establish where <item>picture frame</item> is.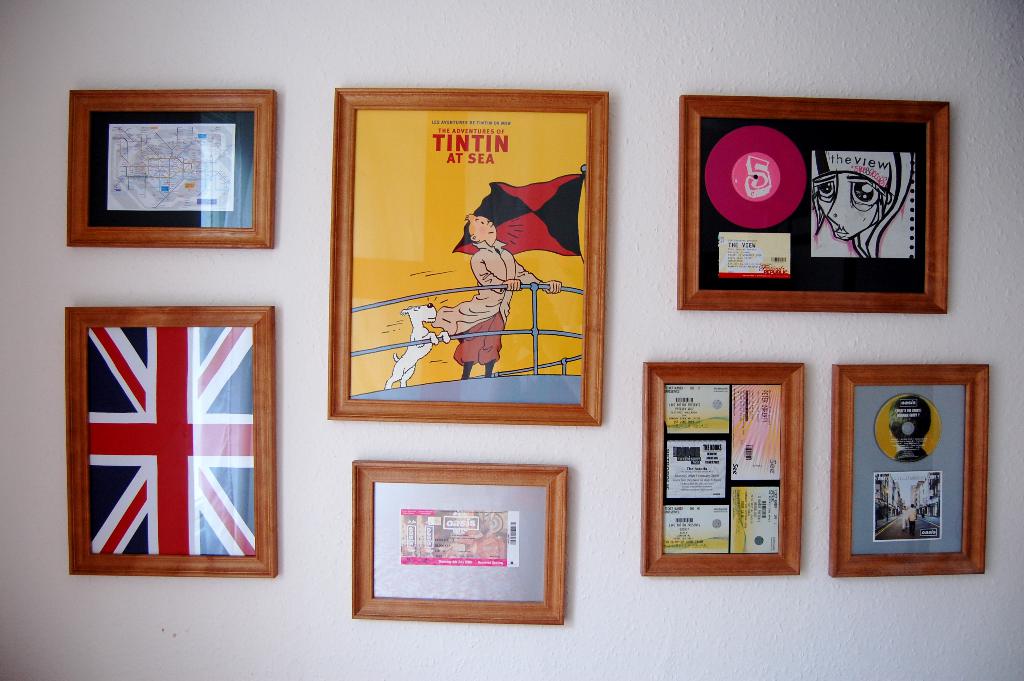
Established at {"x1": 674, "y1": 95, "x2": 951, "y2": 314}.
